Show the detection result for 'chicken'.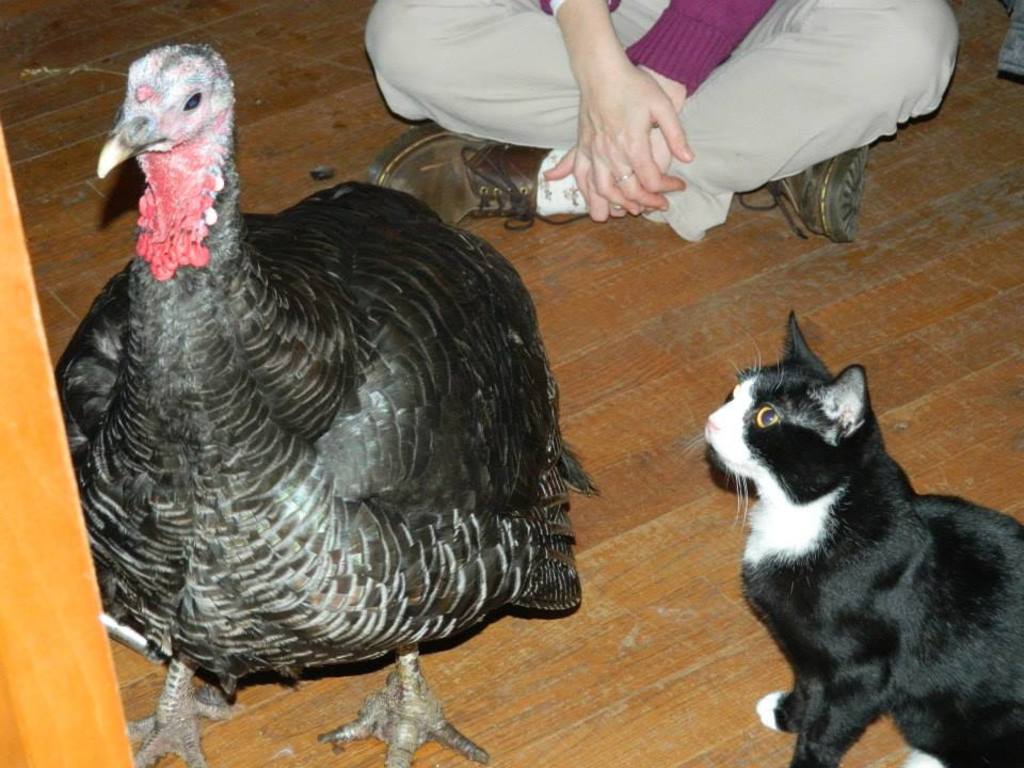
[84,84,569,733].
